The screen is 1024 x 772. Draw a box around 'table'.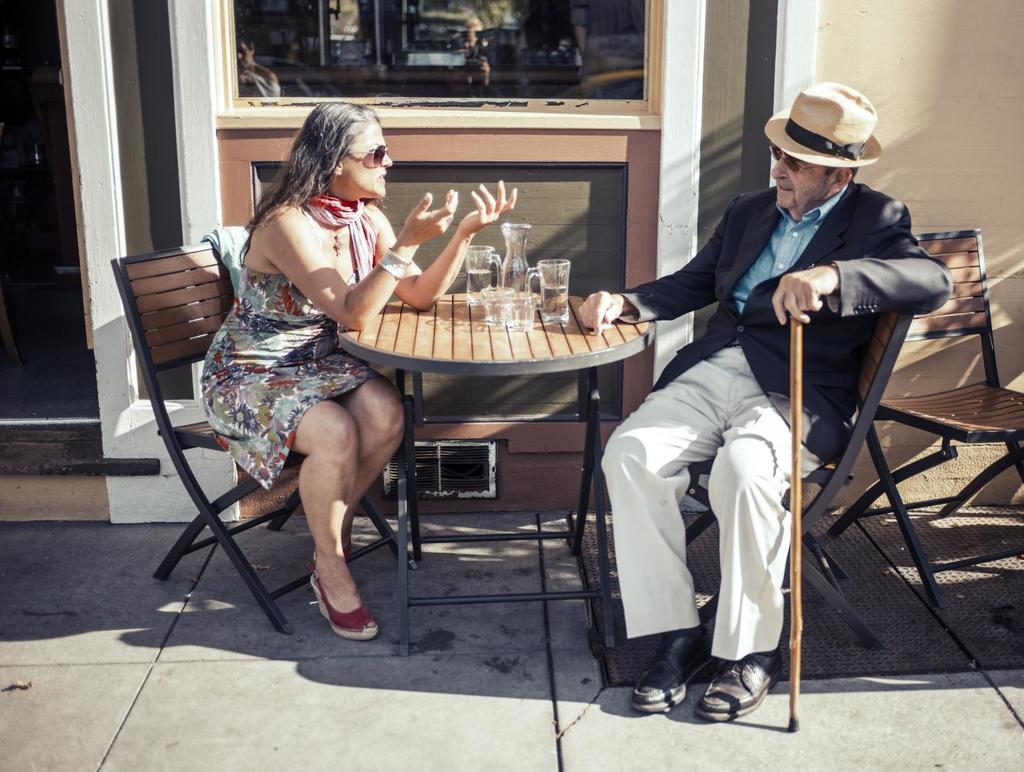
region(332, 264, 646, 635).
